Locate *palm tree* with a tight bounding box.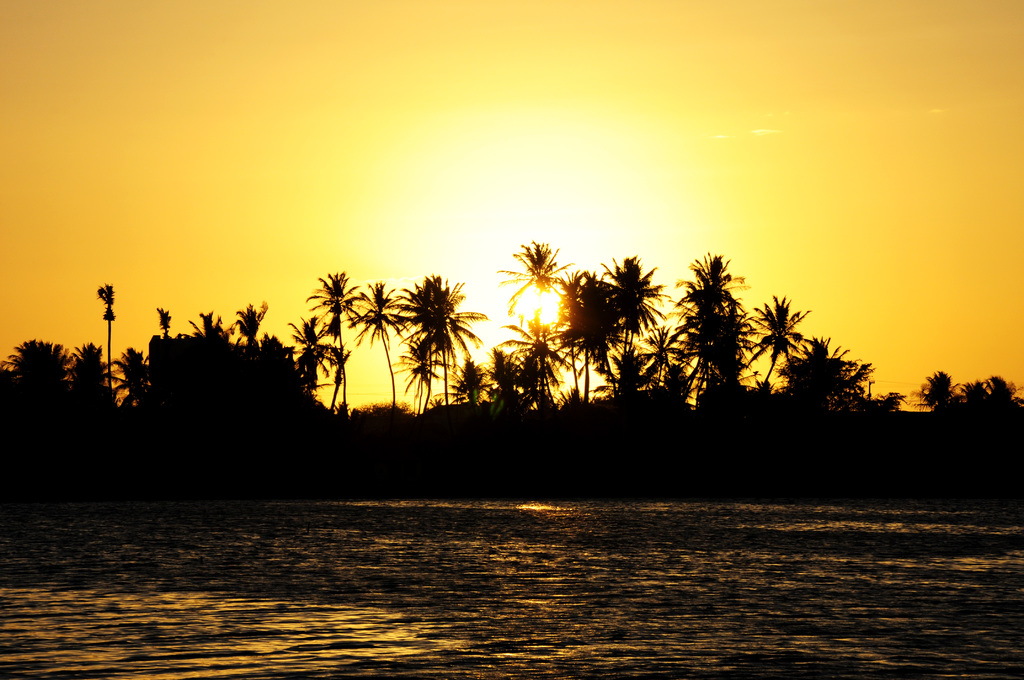
(left=390, top=274, right=479, bottom=404).
